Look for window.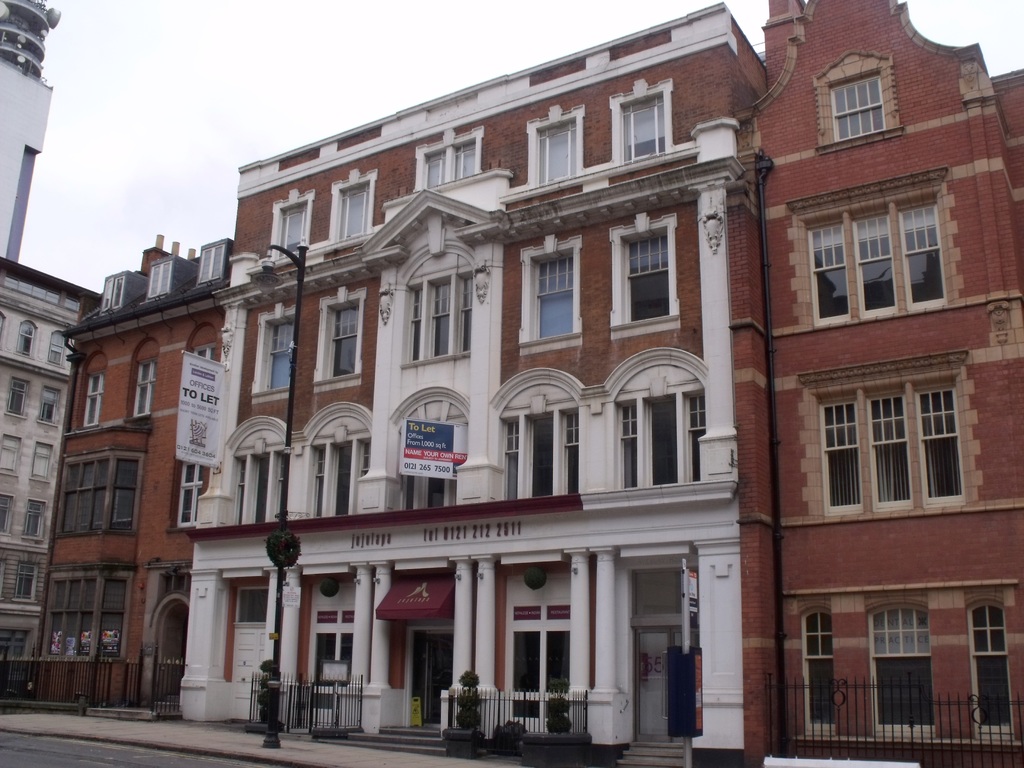
Found: pyautogui.locateOnScreen(330, 301, 360, 378).
